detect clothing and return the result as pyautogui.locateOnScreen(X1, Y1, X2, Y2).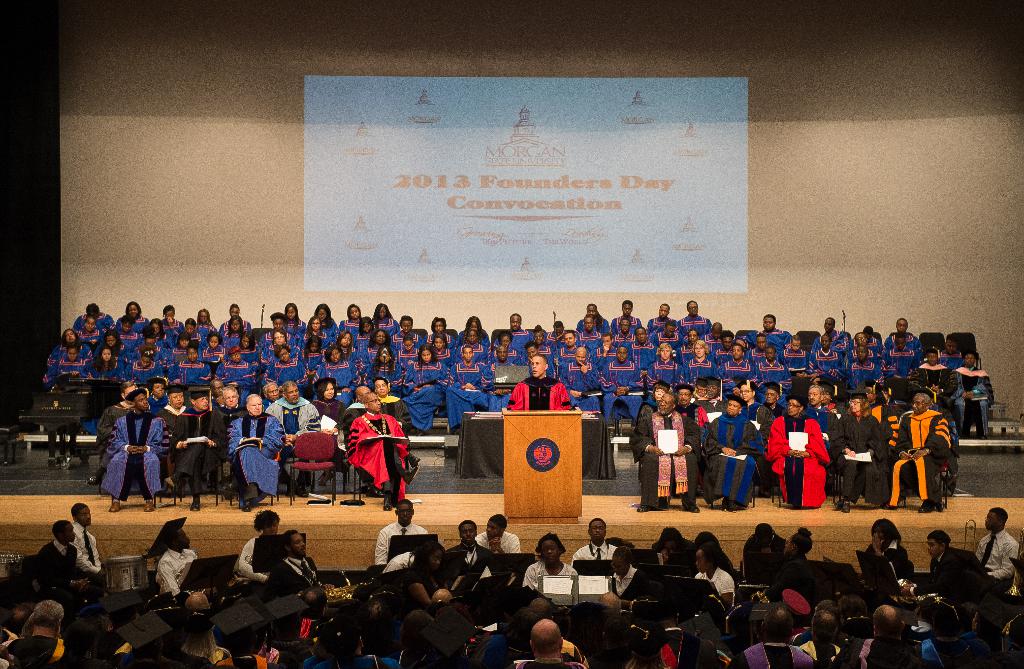
pyautogui.locateOnScreen(232, 533, 272, 584).
